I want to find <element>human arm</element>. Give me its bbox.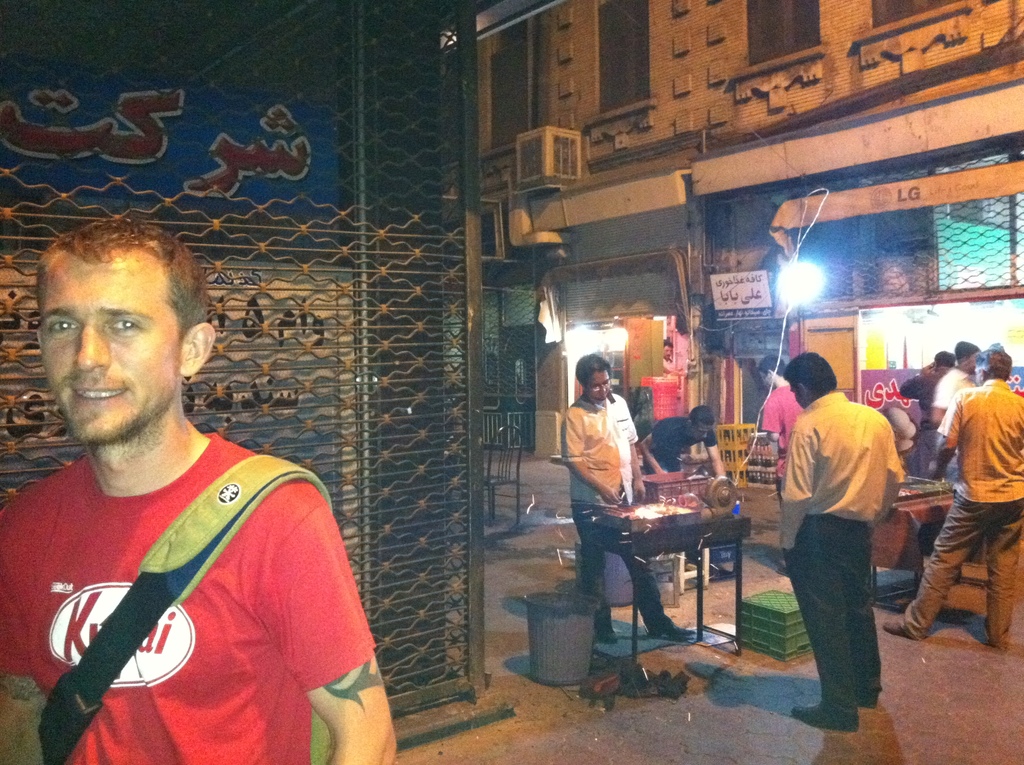
x1=264 y1=521 x2=387 y2=757.
